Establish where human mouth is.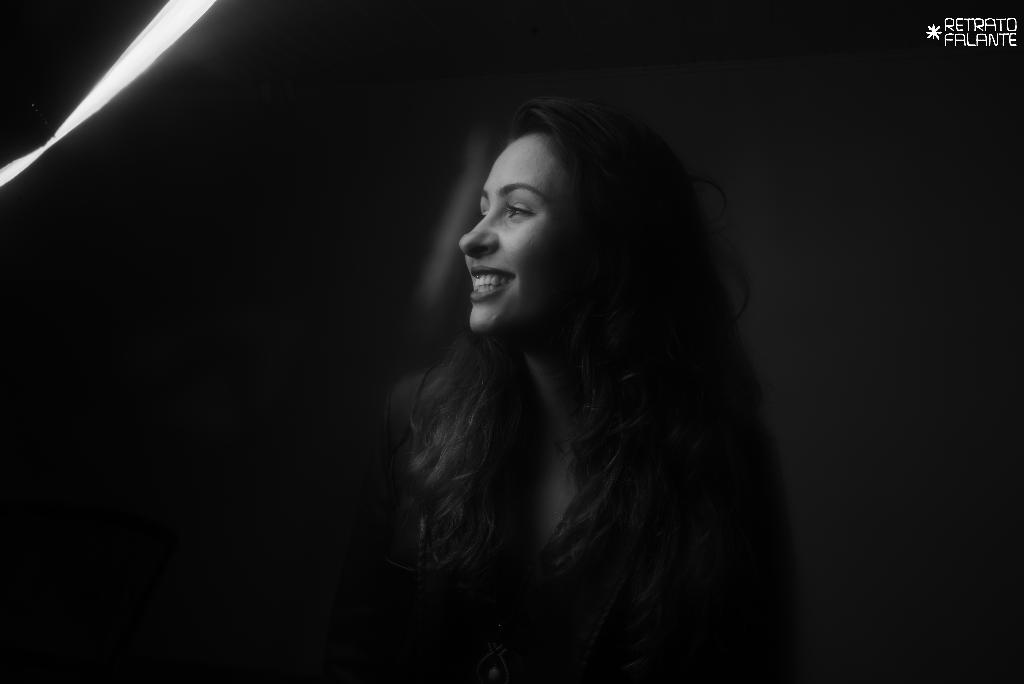
Established at (left=469, top=269, right=514, bottom=301).
